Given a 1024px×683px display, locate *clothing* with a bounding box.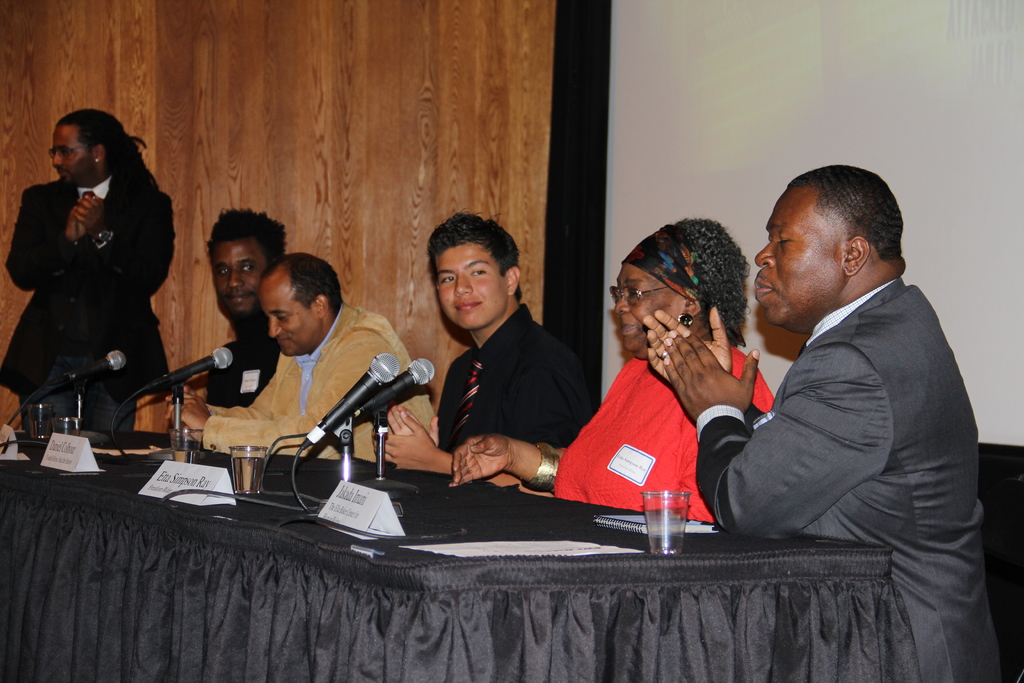
Located: x1=690, y1=268, x2=1002, y2=682.
